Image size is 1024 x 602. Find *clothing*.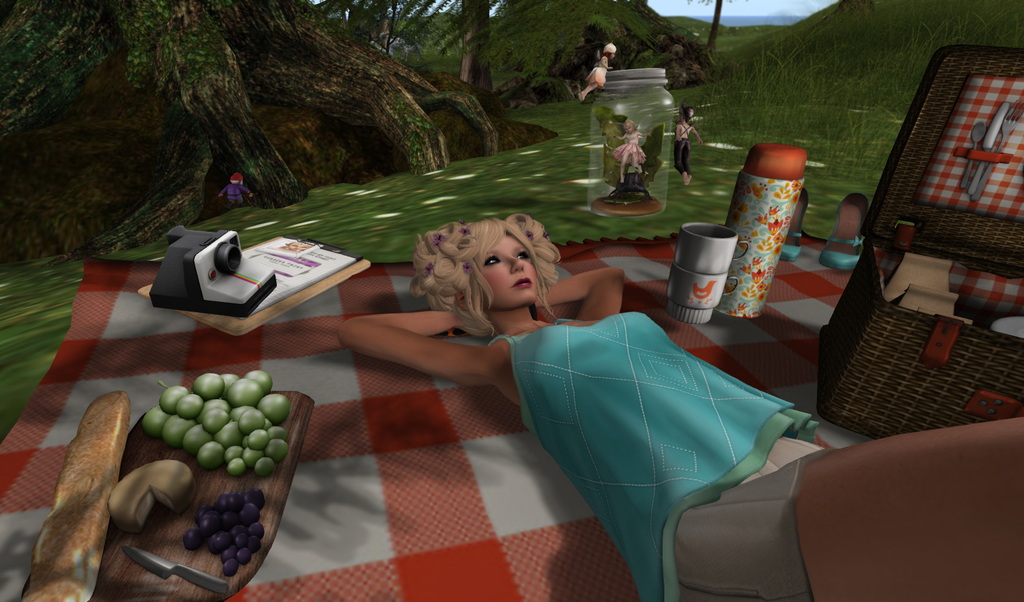
(608, 134, 647, 169).
